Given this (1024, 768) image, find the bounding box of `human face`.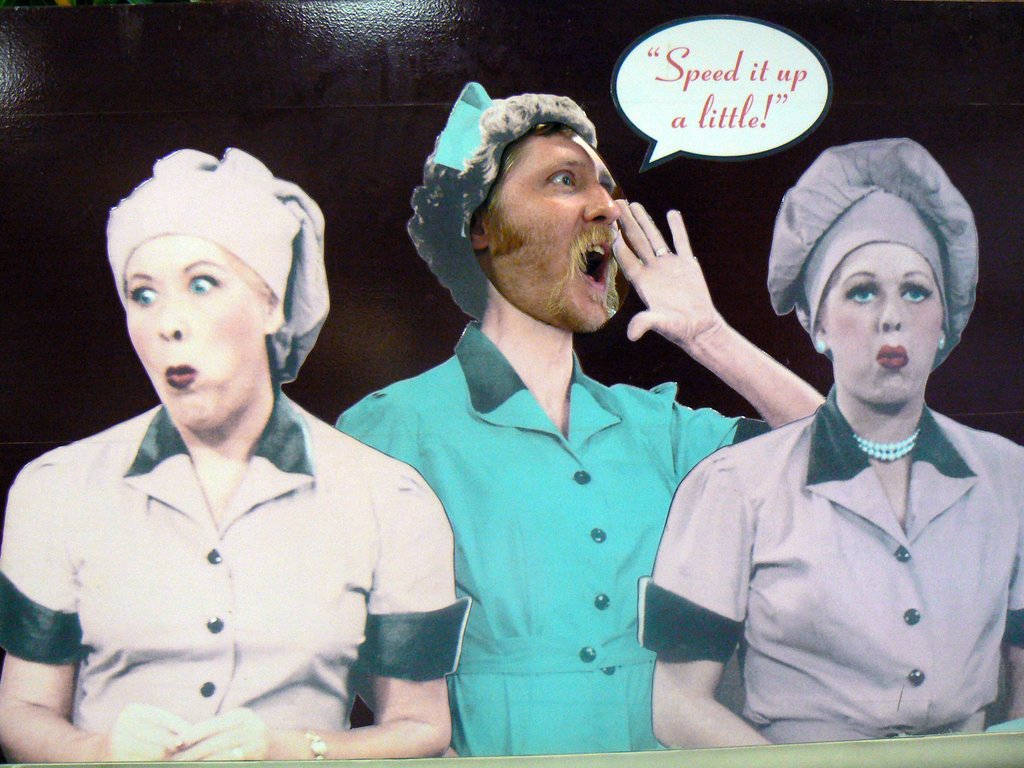
478/126/628/324.
